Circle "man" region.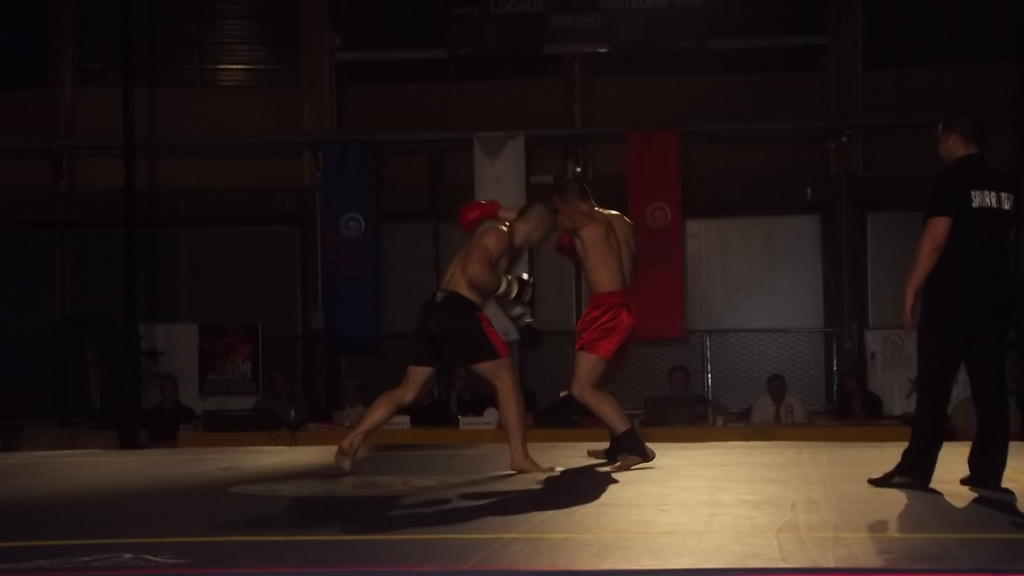
Region: detection(457, 175, 655, 472).
